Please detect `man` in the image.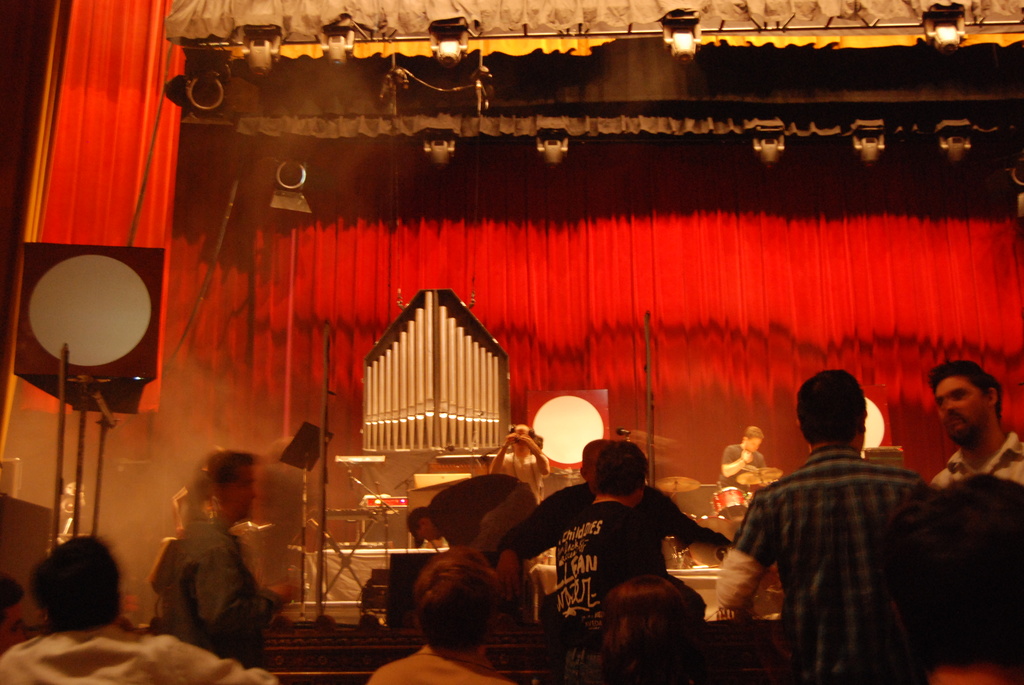
{"x1": 401, "y1": 471, "x2": 538, "y2": 562}.
